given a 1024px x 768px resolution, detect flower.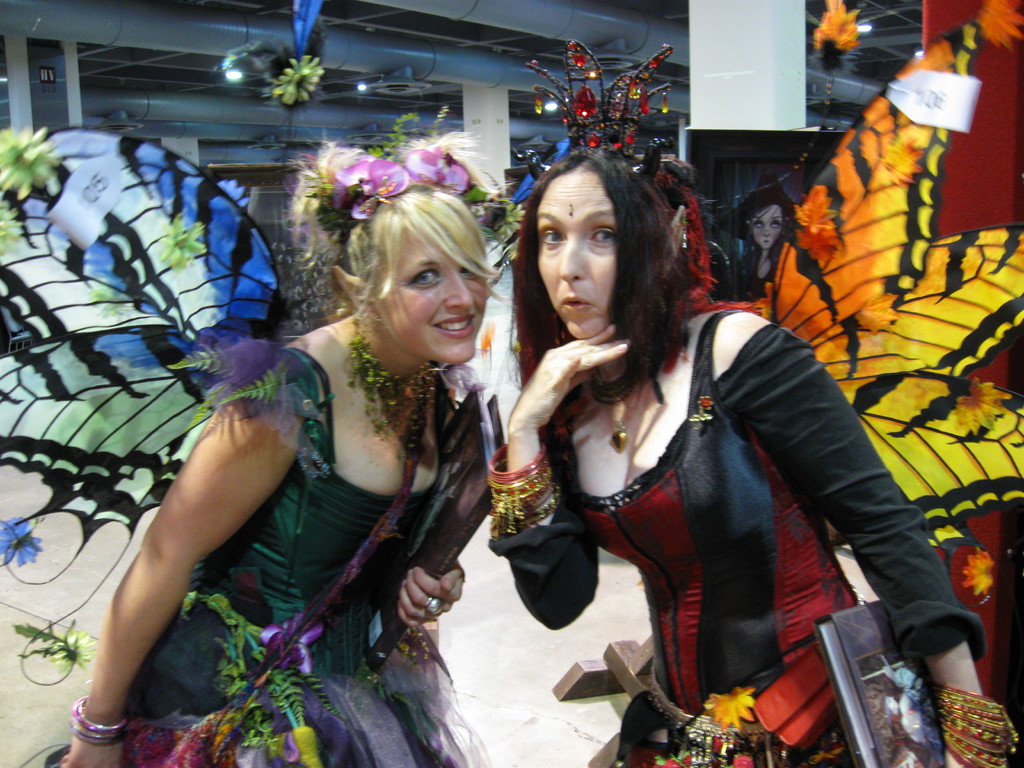
(x1=271, y1=54, x2=324, y2=108).
